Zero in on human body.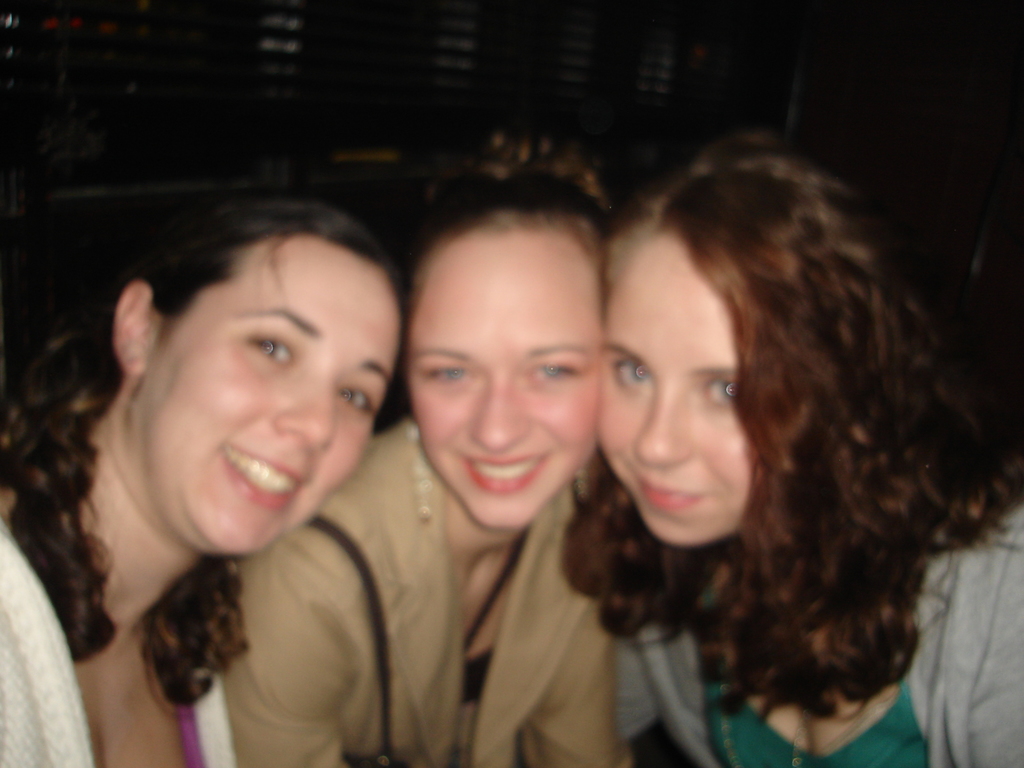
Zeroed in: {"left": 619, "top": 500, "right": 1023, "bottom": 767}.
